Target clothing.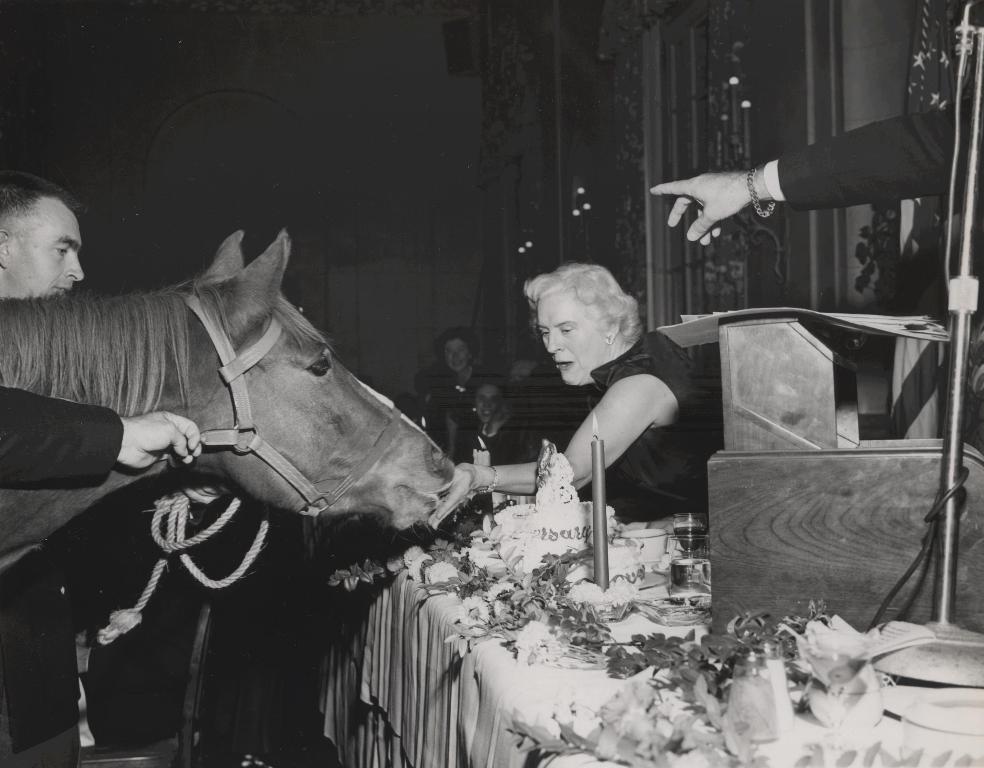
Target region: (x1=544, y1=313, x2=705, y2=538).
